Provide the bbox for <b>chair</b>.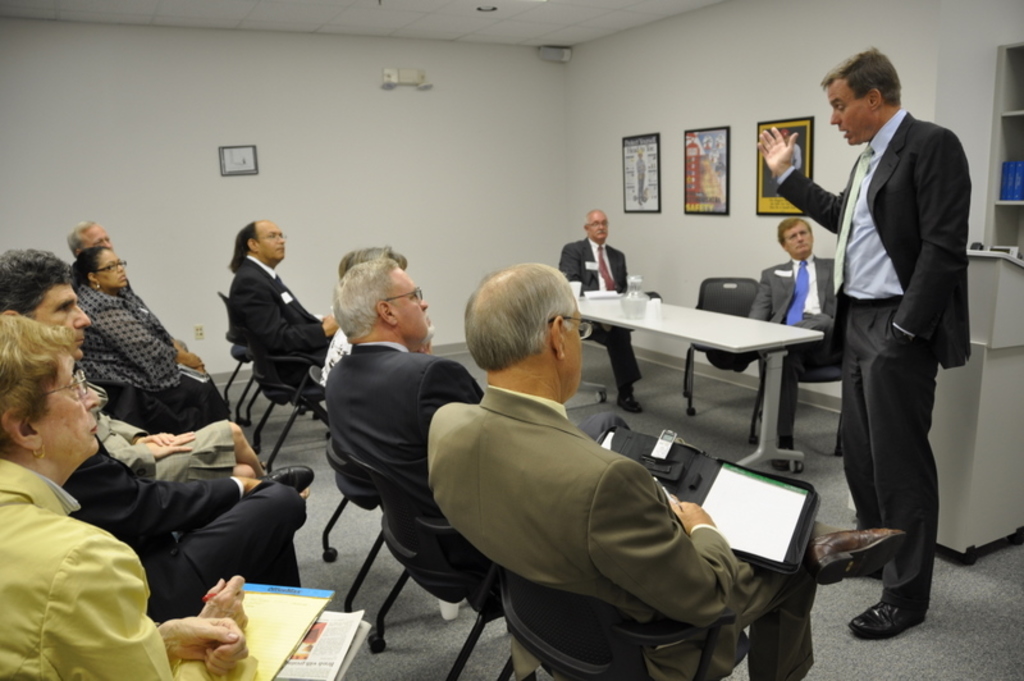
left=239, top=324, right=337, bottom=471.
